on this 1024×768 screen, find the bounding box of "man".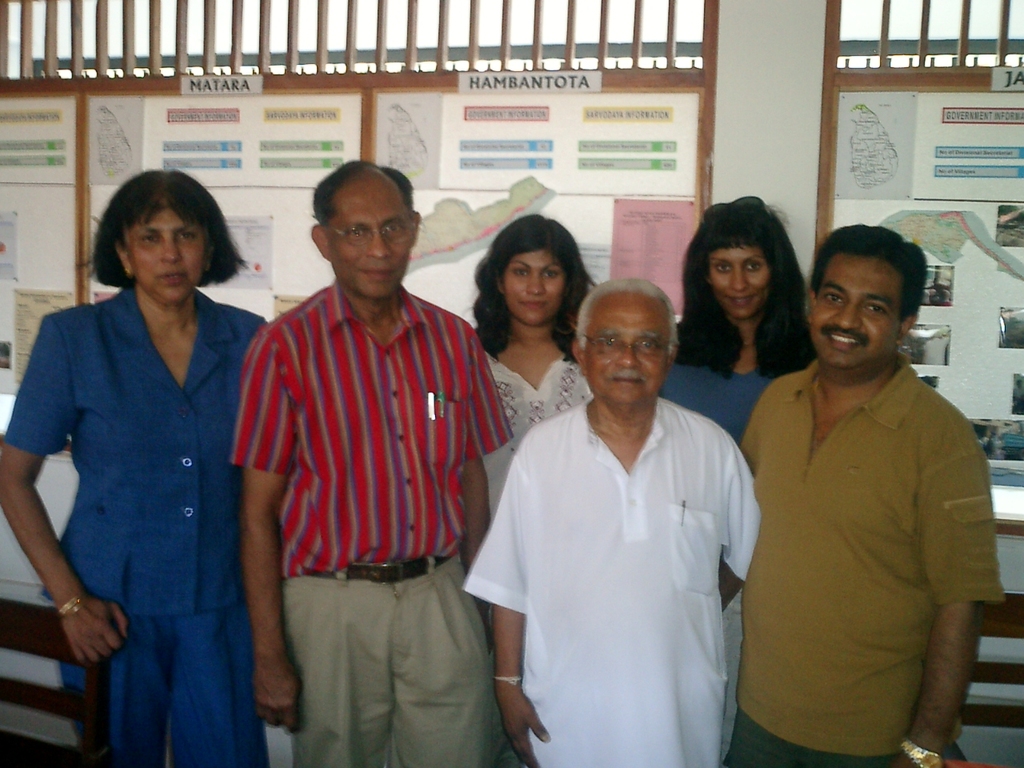
Bounding box: pyautogui.locateOnScreen(230, 161, 528, 767).
